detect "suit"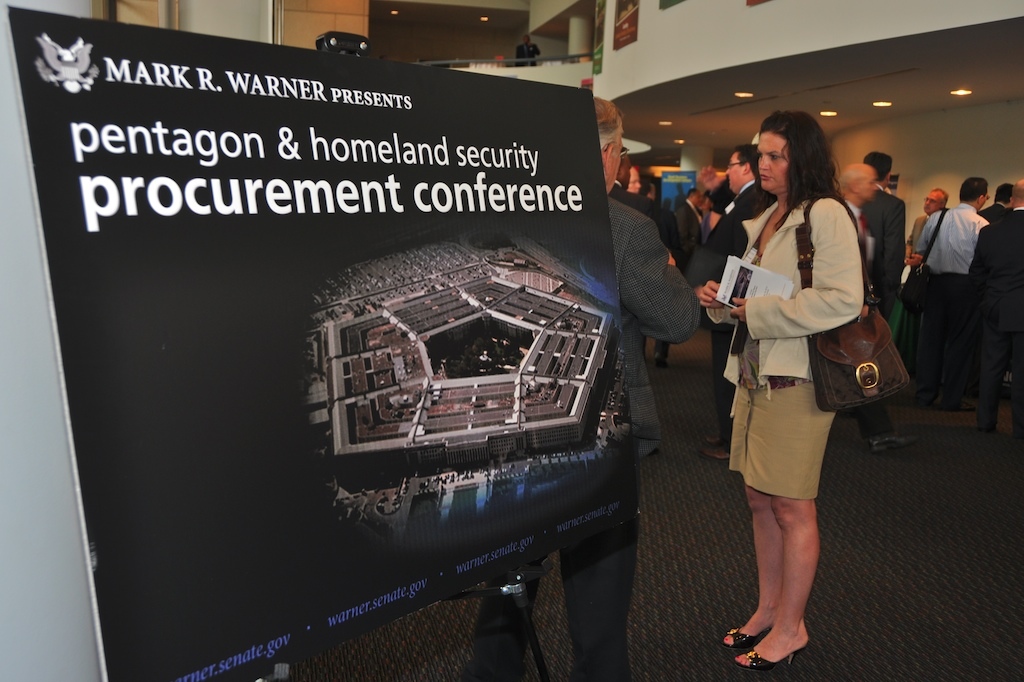
(left=836, top=197, right=897, bottom=440)
